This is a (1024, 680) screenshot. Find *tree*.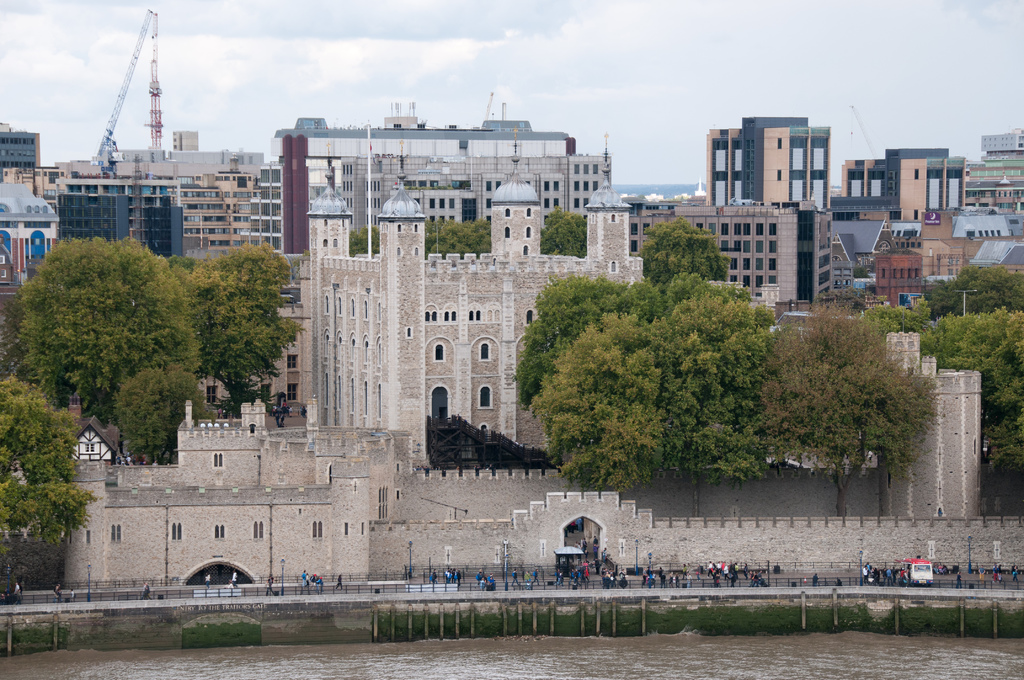
Bounding box: 0,376,92,595.
